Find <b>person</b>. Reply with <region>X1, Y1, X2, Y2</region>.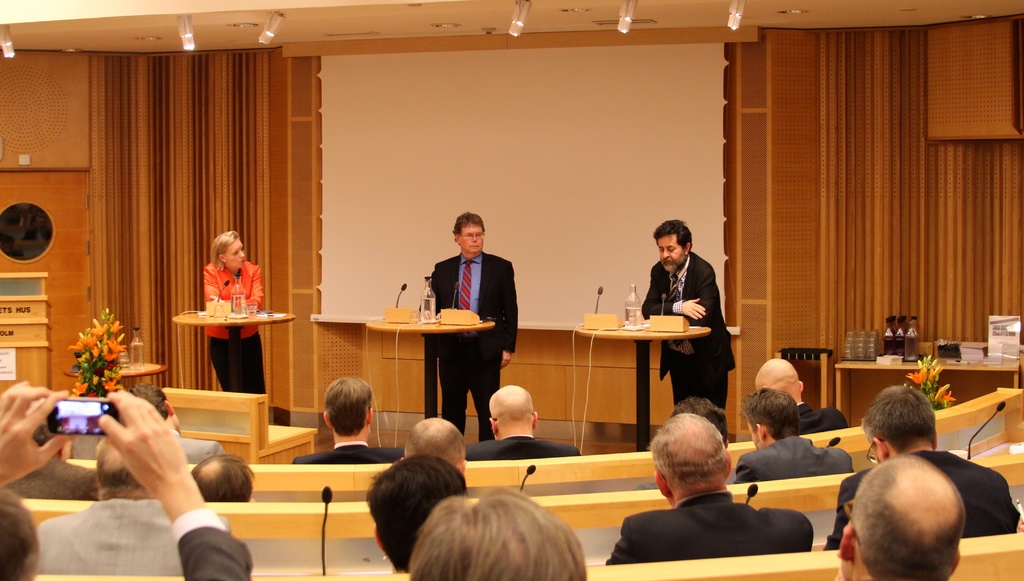
<region>31, 430, 189, 575</region>.
